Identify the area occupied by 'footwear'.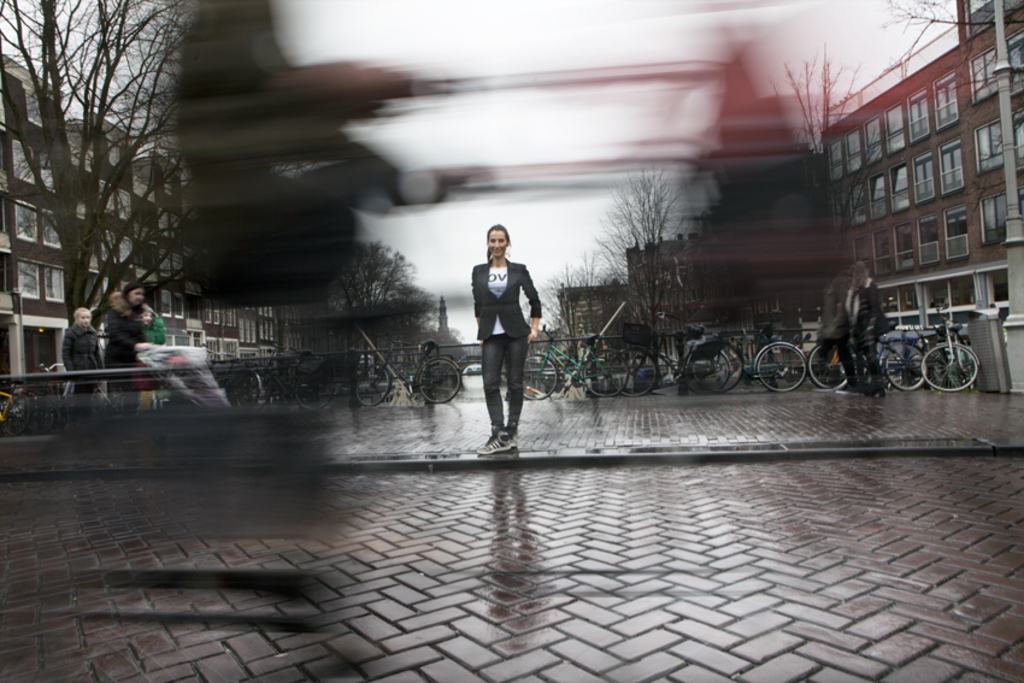
Area: x1=476, y1=432, x2=518, y2=458.
